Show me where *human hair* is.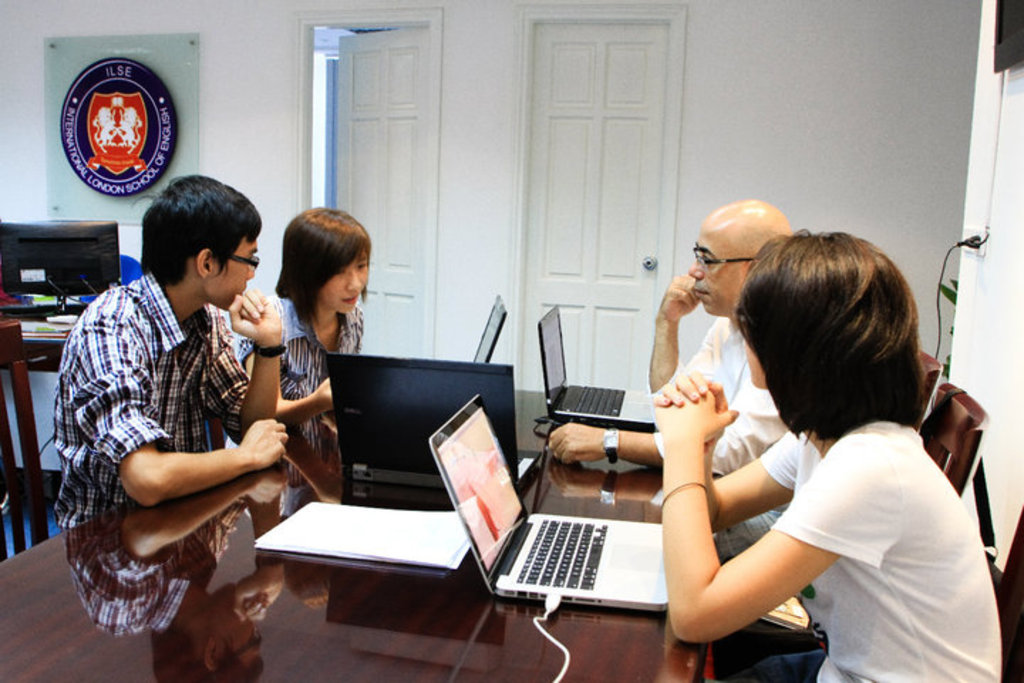
*human hair* is at [751,228,932,474].
